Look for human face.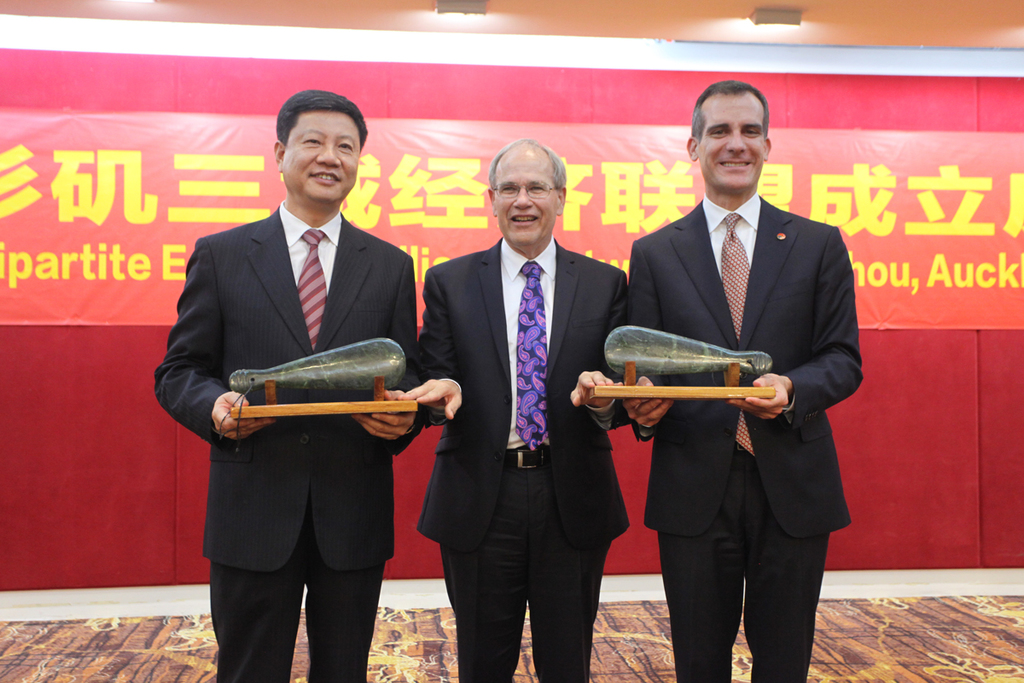
Found: {"left": 493, "top": 155, "right": 553, "bottom": 246}.
